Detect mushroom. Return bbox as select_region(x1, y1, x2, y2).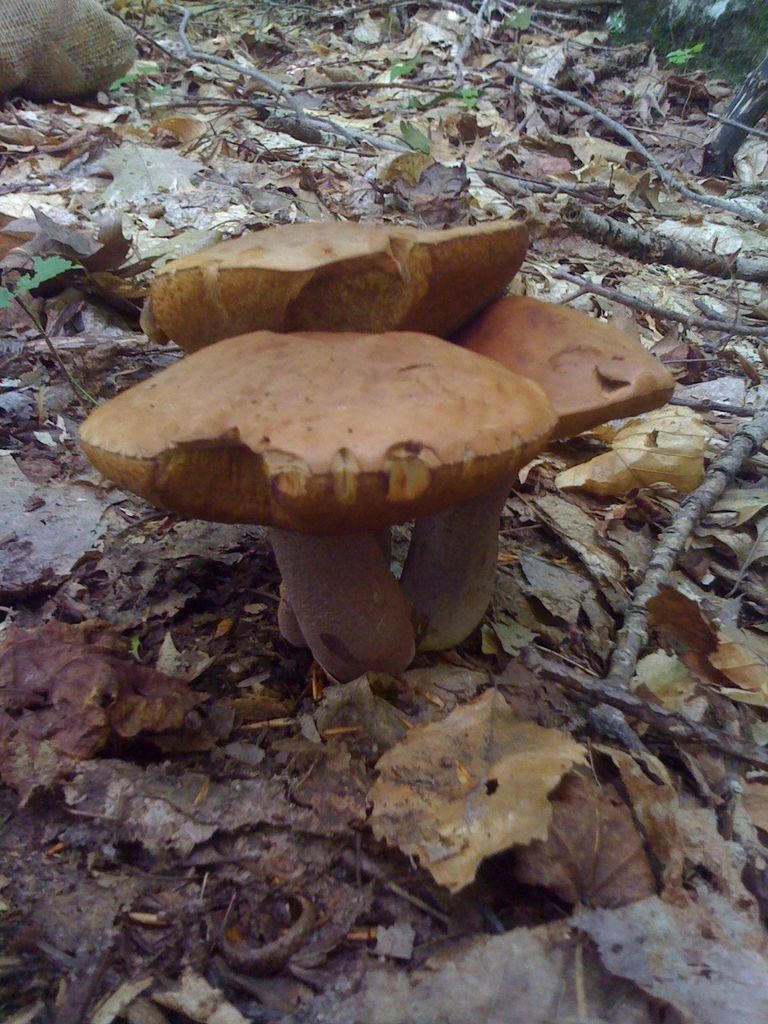
select_region(396, 275, 677, 660).
